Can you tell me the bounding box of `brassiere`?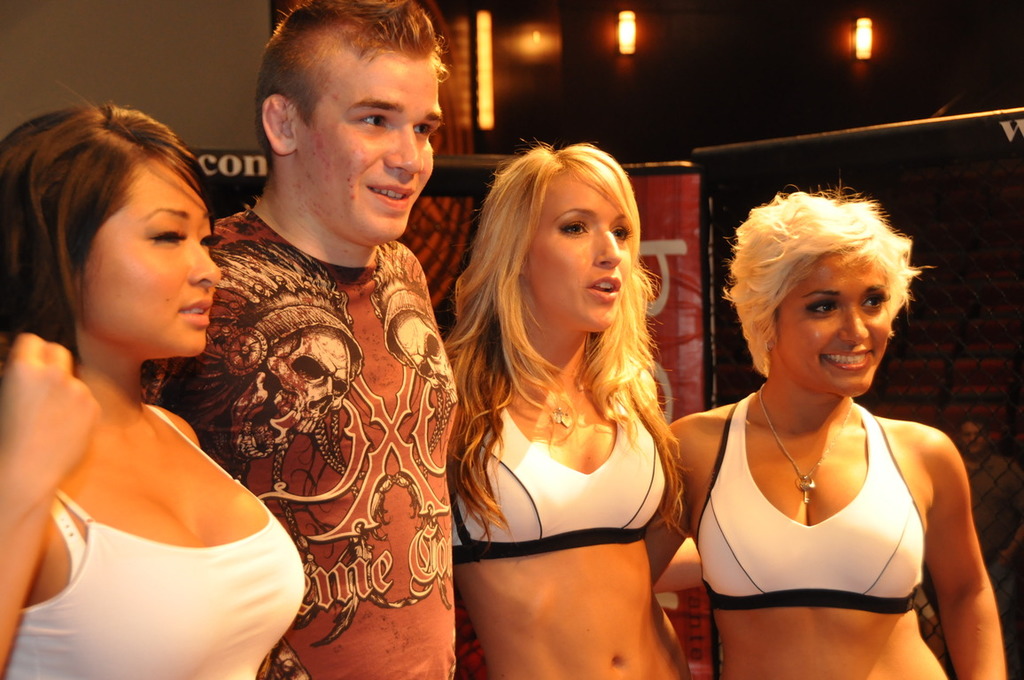
select_region(722, 383, 945, 628).
